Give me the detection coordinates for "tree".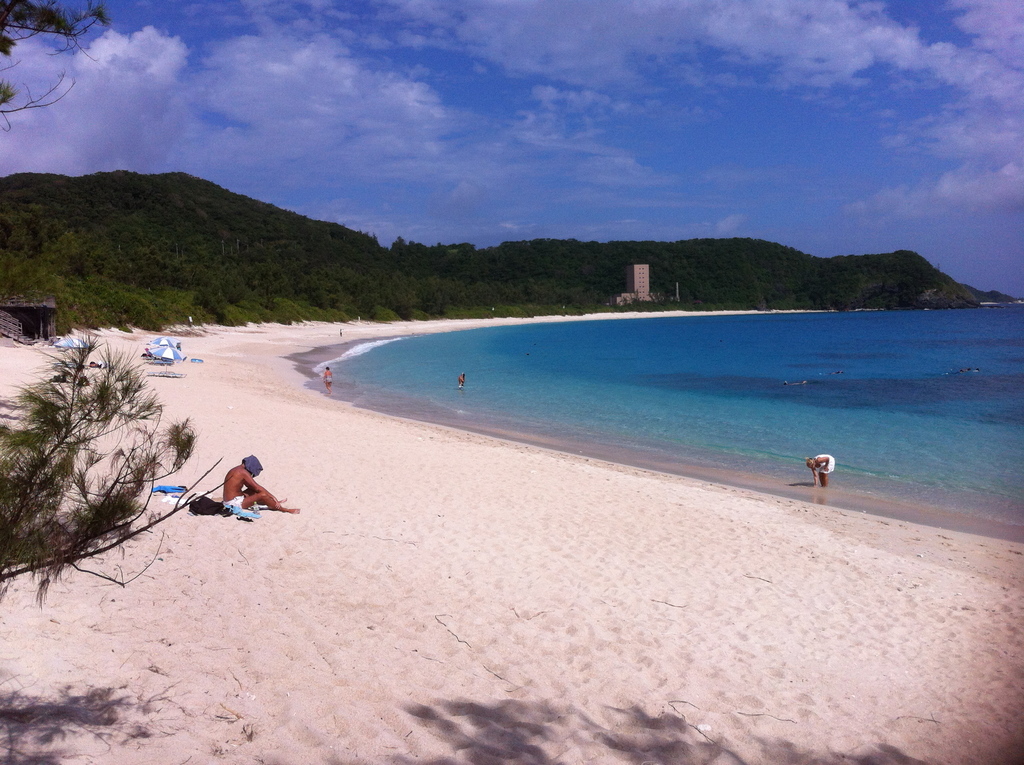
Rect(0, 335, 229, 595).
